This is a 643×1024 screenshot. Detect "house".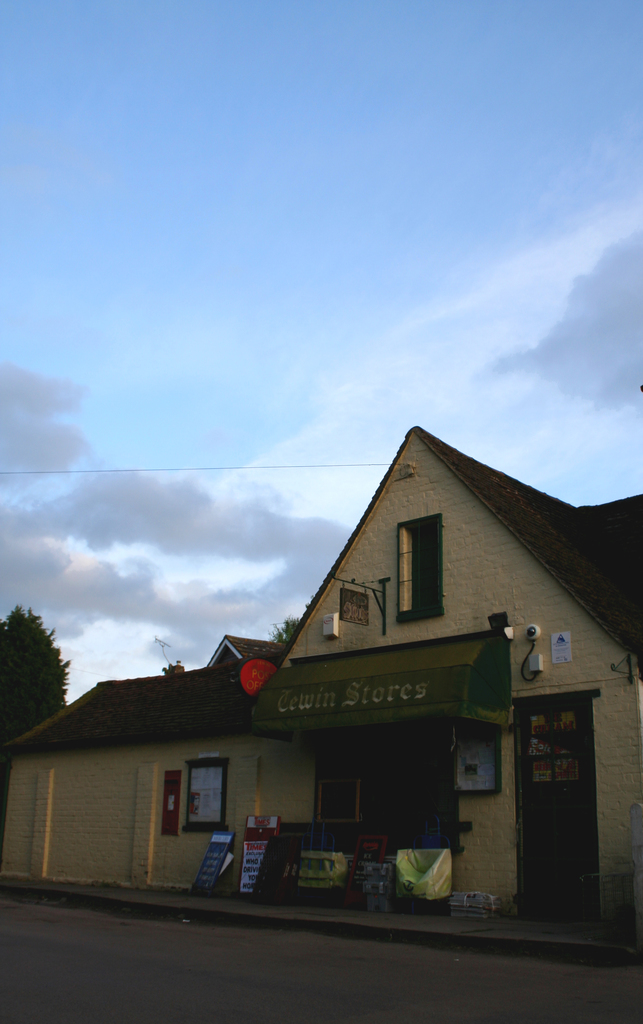
box=[4, 422, 642, 874].
